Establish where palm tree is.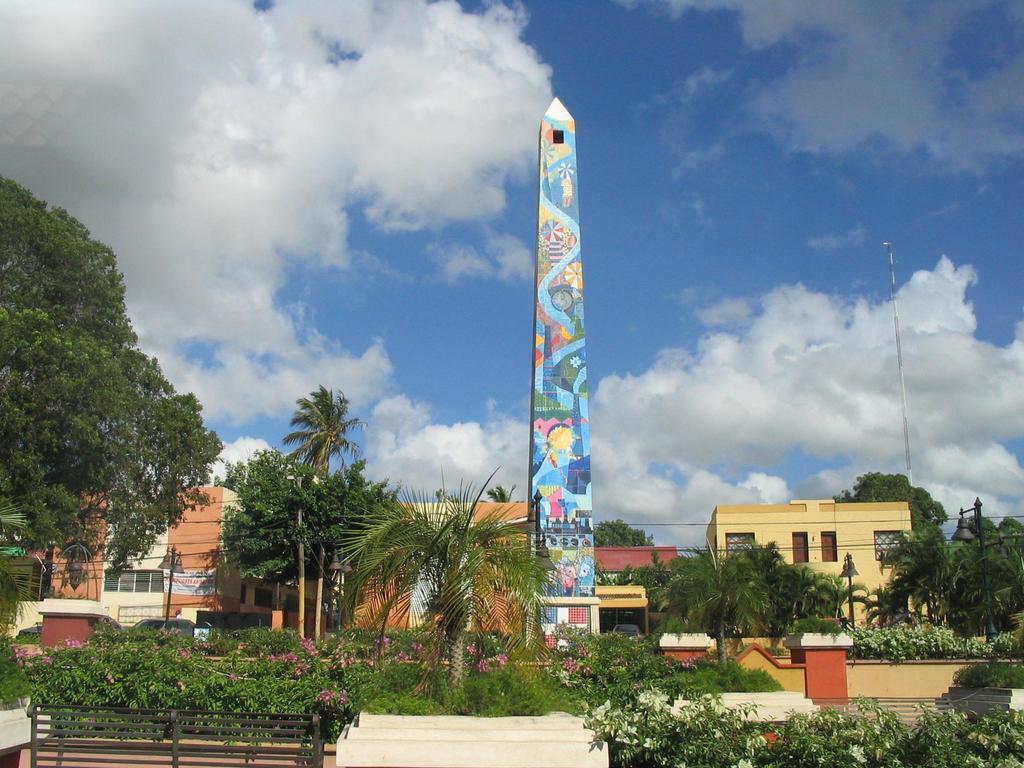
Established at (270, 375, 349, 483).
